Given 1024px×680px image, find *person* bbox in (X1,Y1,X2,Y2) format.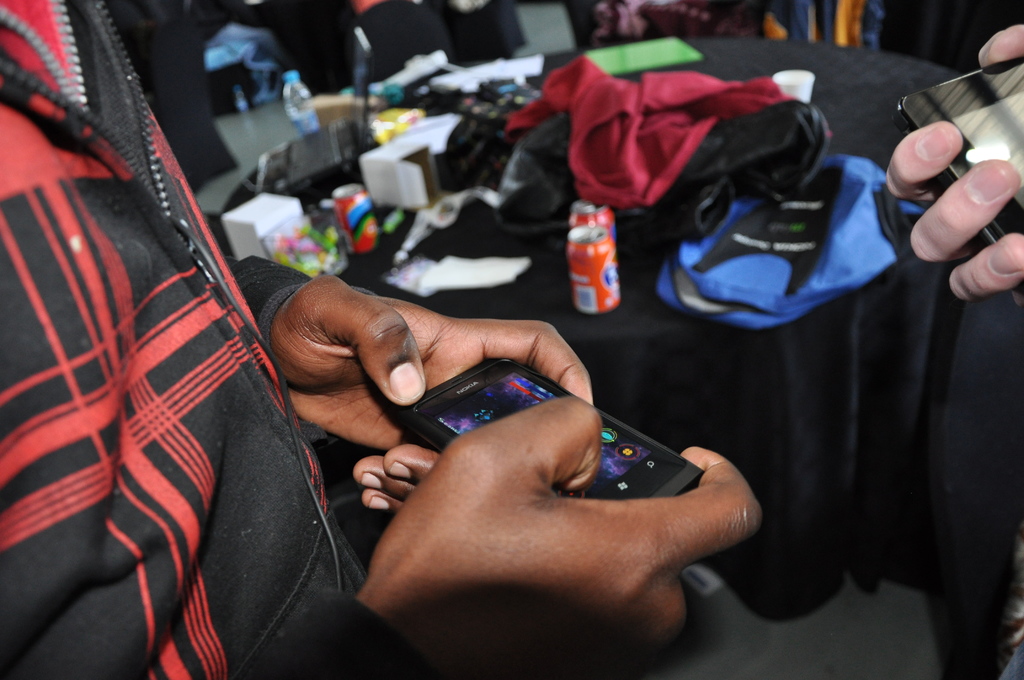
(869,15,1023,315).
